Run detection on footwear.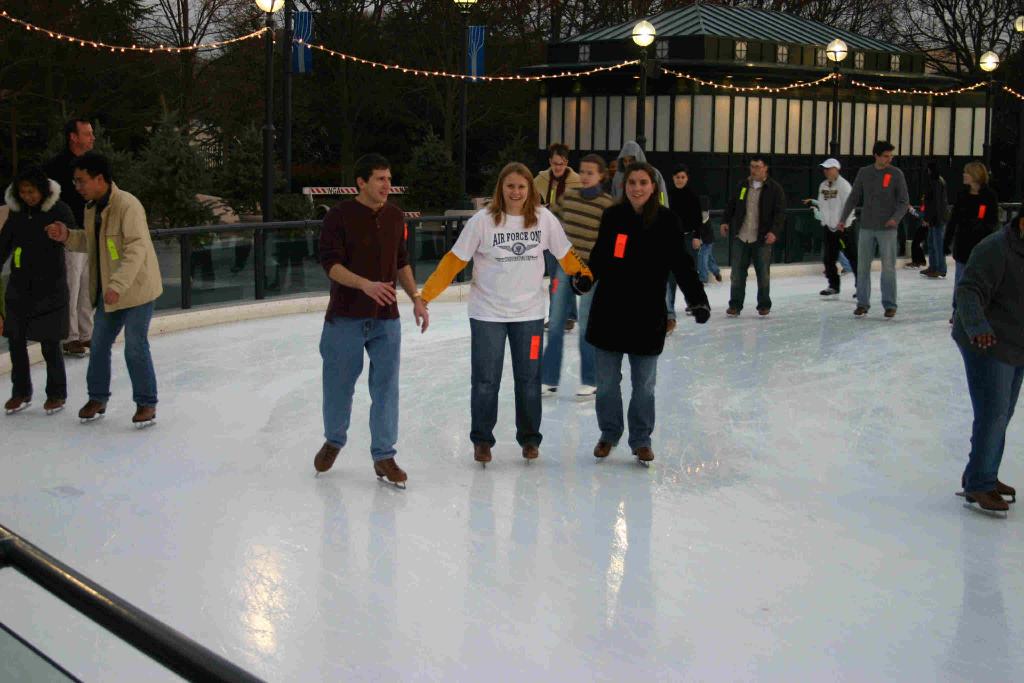
Result: {"x1": 924, "y1": 264, "x2": 948, "y2": 280}.
